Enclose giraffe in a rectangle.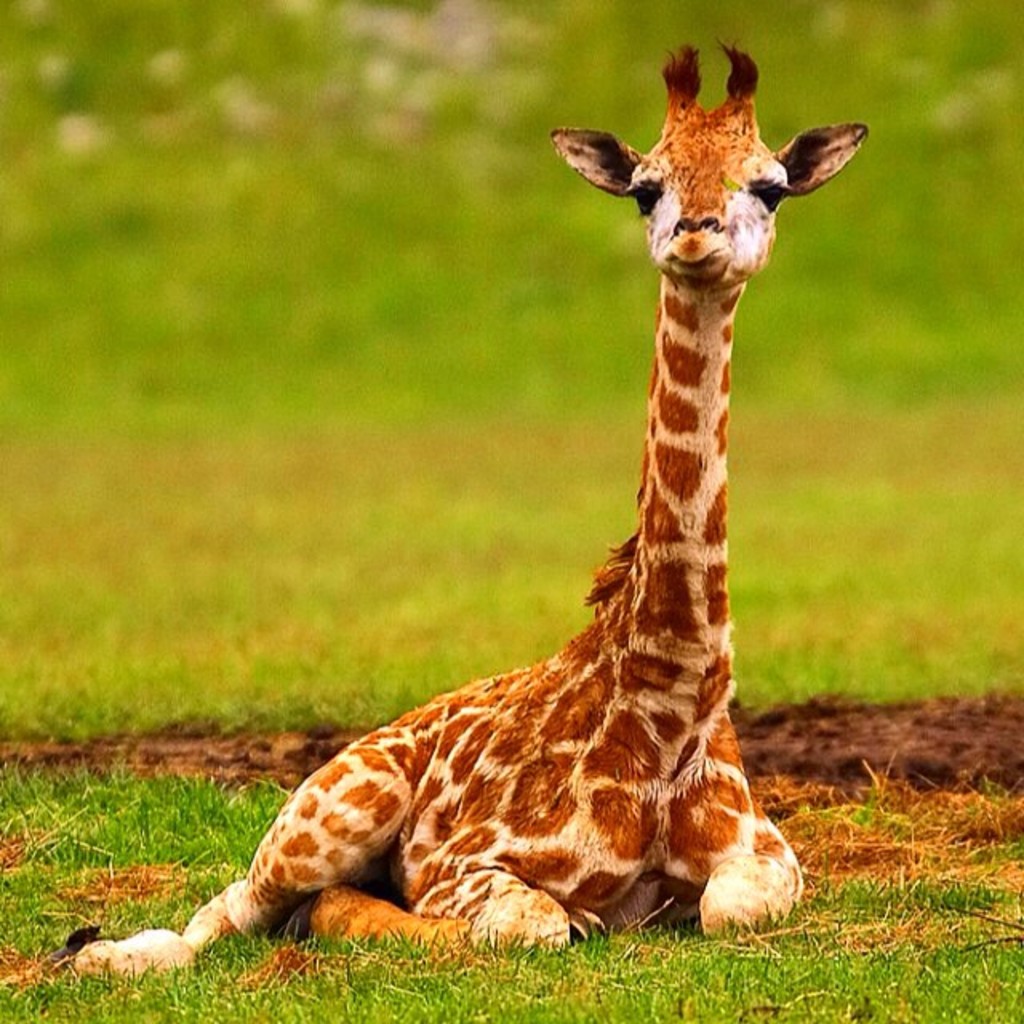
{"left": 88, "top": 42, "right": 883, "bottom": 982}.
